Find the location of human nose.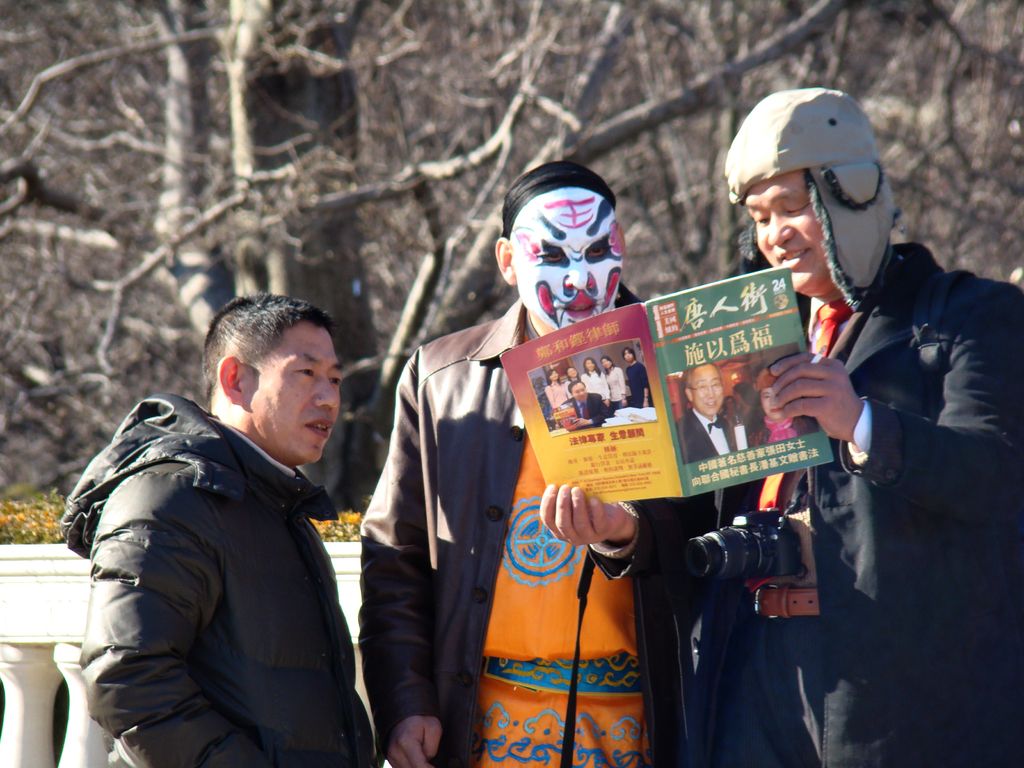
Location: [left=705, top=387, right=712, bottom=399].
